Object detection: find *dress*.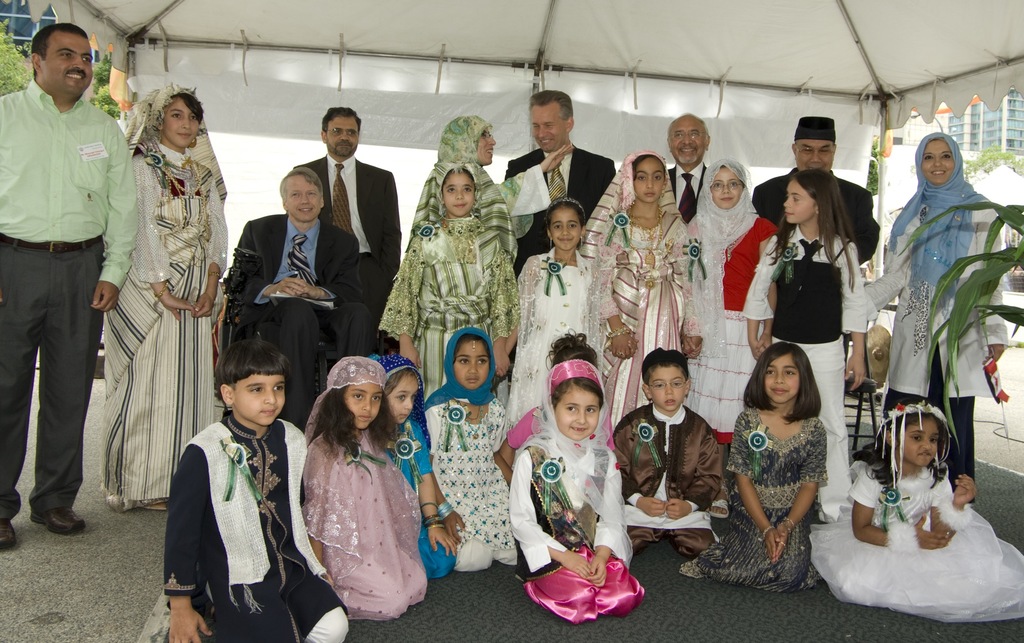
l=745, t=231, r=874, b=516.
